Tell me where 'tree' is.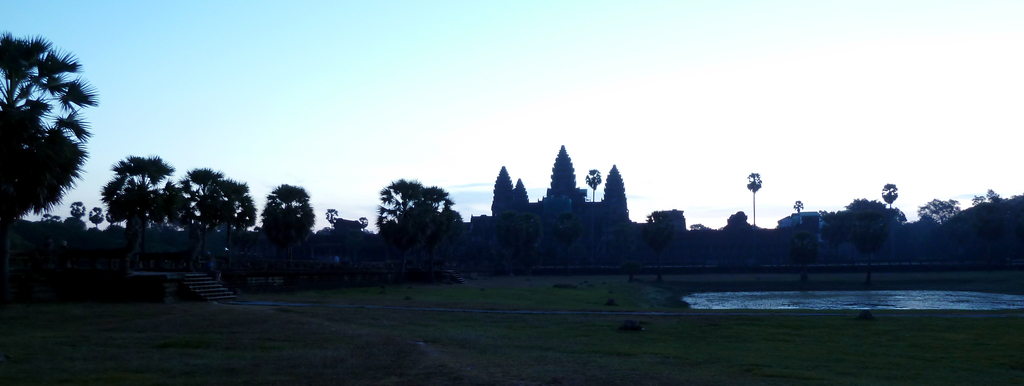
'tree' is at [639, 206, 669, 274].
